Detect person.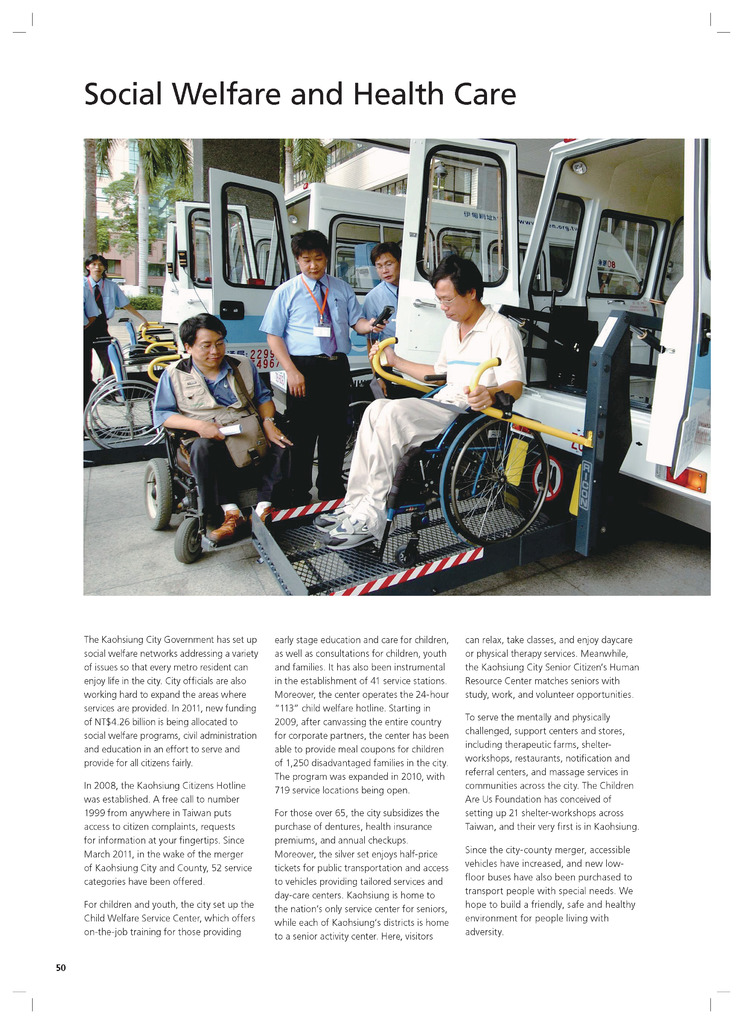
Detected at rect(360, 241, 425, 393).
